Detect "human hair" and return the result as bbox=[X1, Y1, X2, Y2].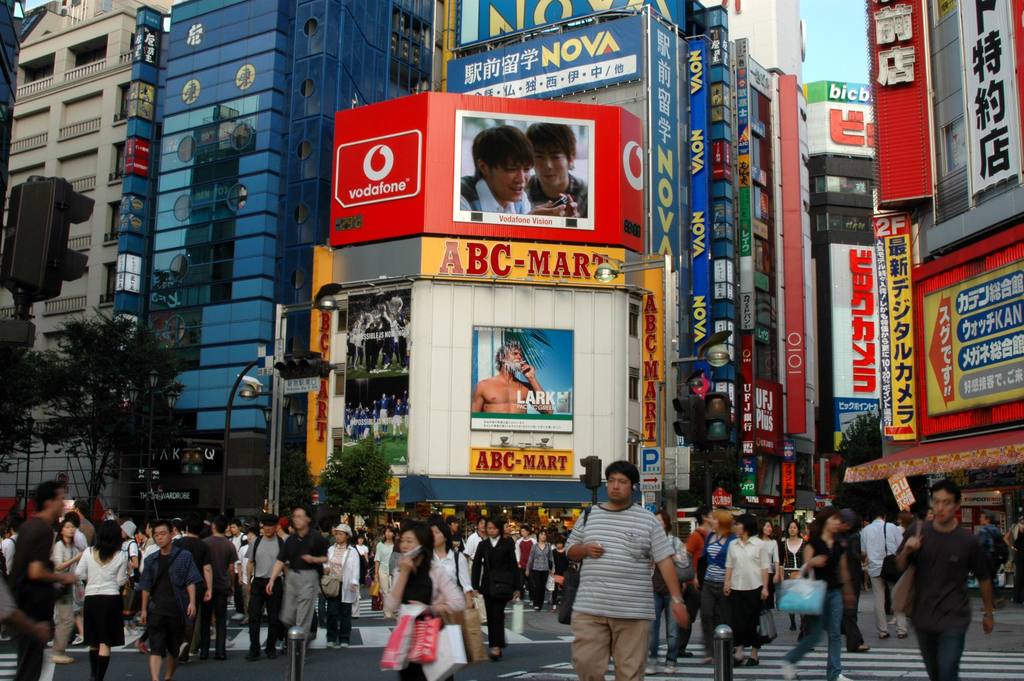
bbox=[604, 460, 641, 493].
